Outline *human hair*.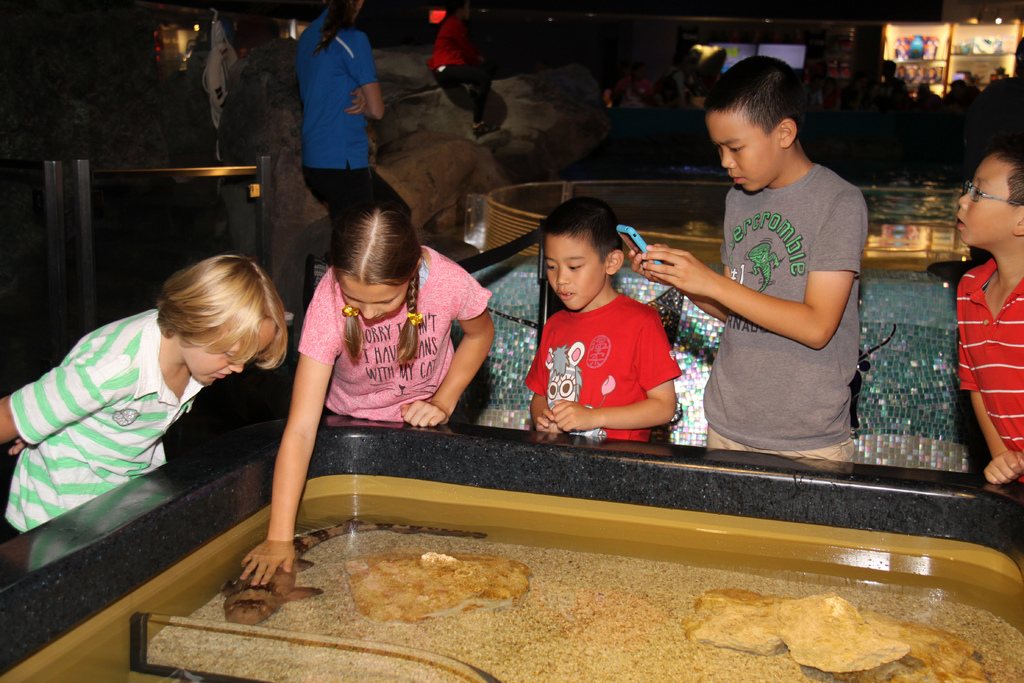
Outline: [703,56,808,137].
